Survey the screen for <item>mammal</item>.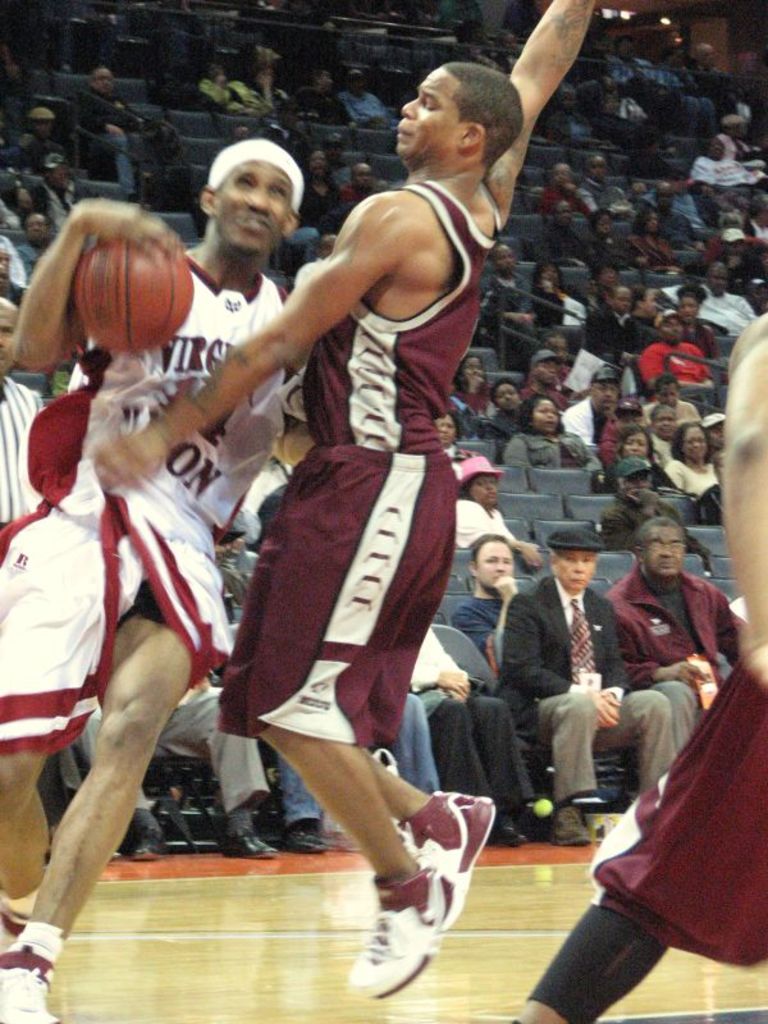
Survey found: bbox(10, 102, 64, 151).
